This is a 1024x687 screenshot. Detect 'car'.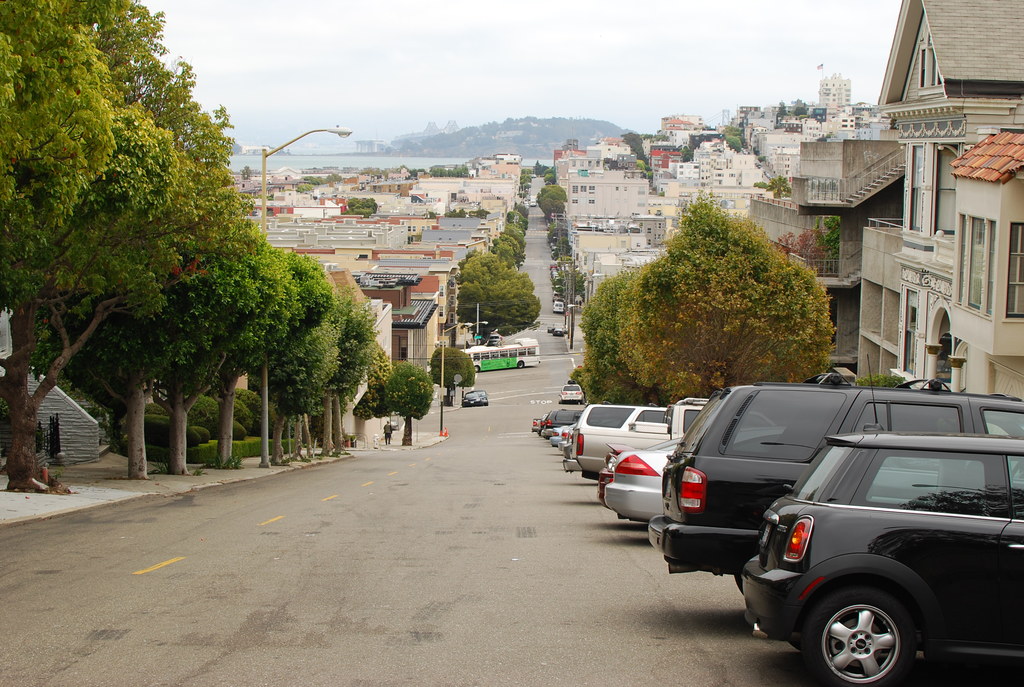
left=562, top=384, right=586, bottom=408.
